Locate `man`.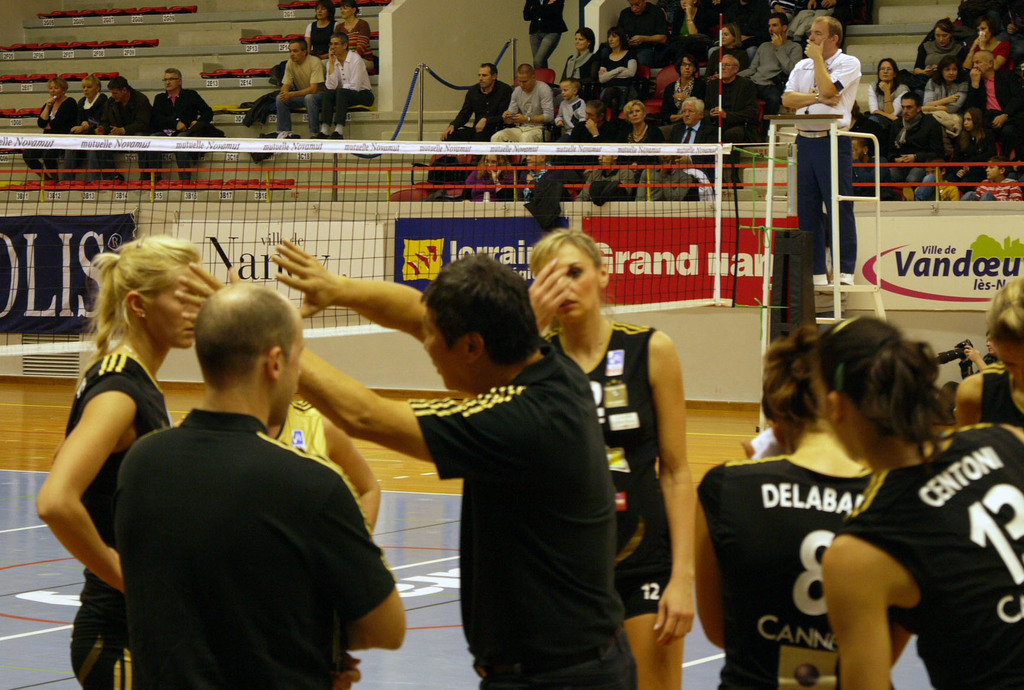
Bounding box: left=577, top=141, right=632, bottom=201.
